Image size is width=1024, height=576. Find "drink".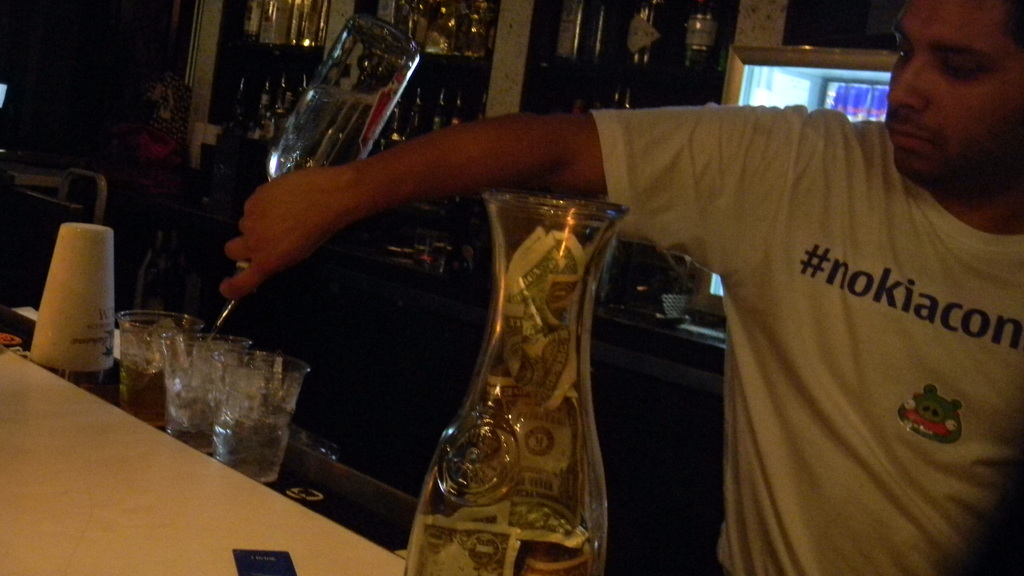
rect(271, 31, 419, 144).
